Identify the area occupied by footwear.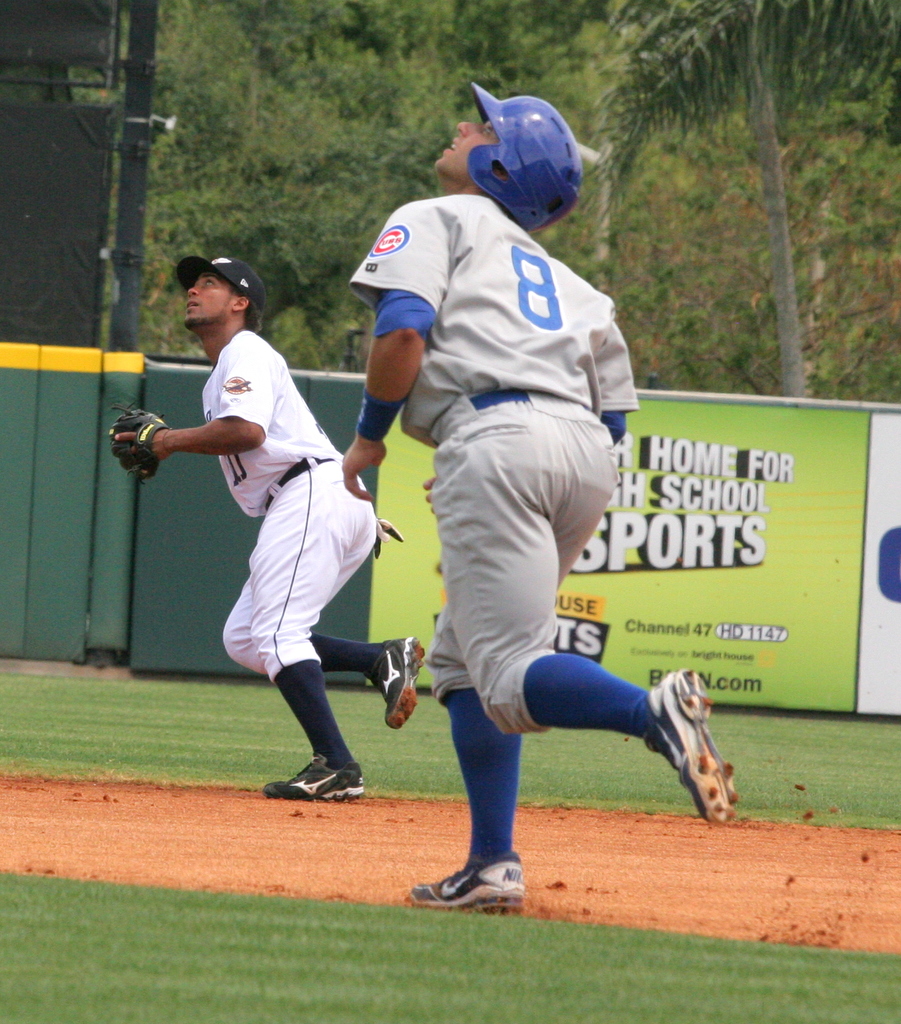
Area: 365,636,430,728.
